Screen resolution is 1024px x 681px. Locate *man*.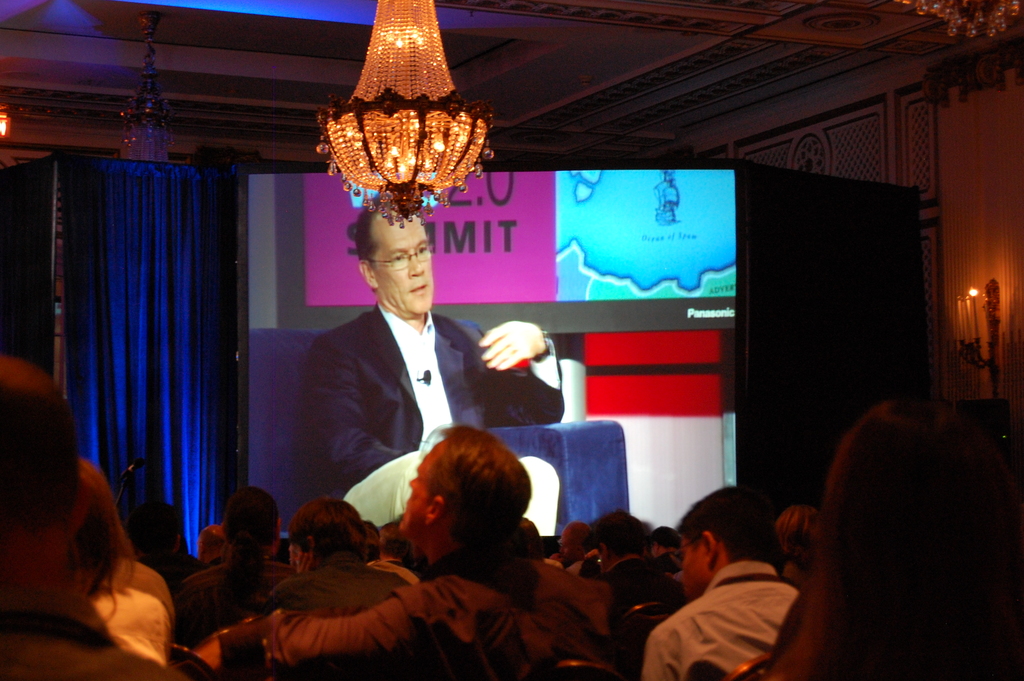
593:508:687:618.
